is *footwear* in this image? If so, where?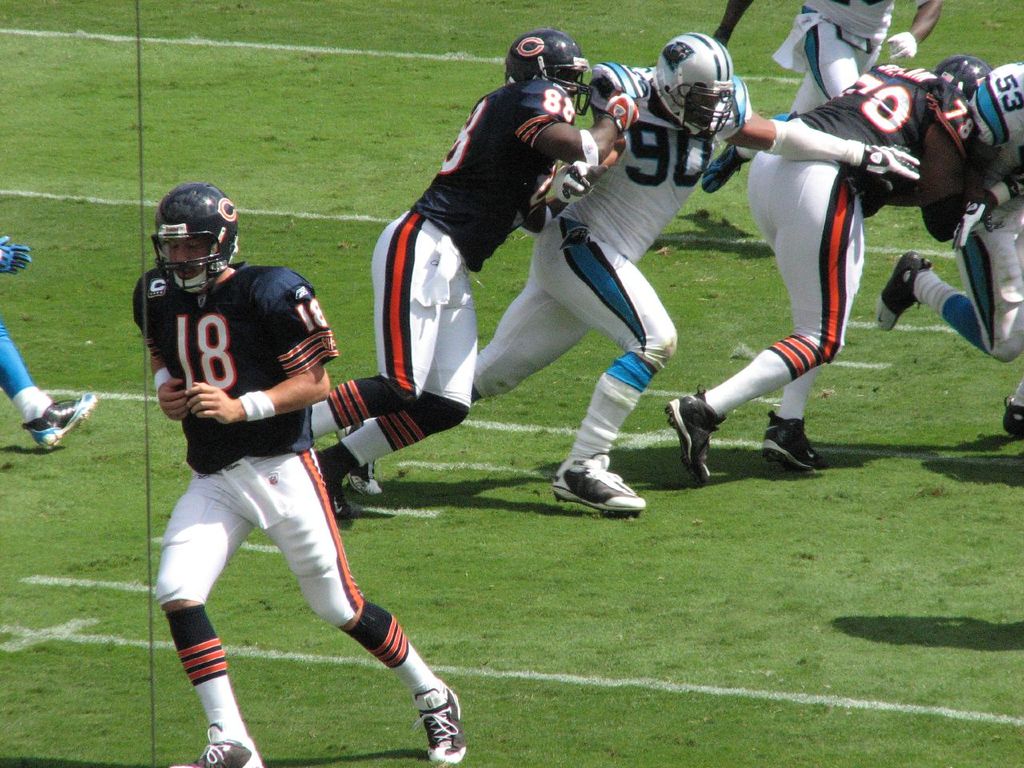
Yes, at (x1=343, y1=471, x2=383, y2=494).
